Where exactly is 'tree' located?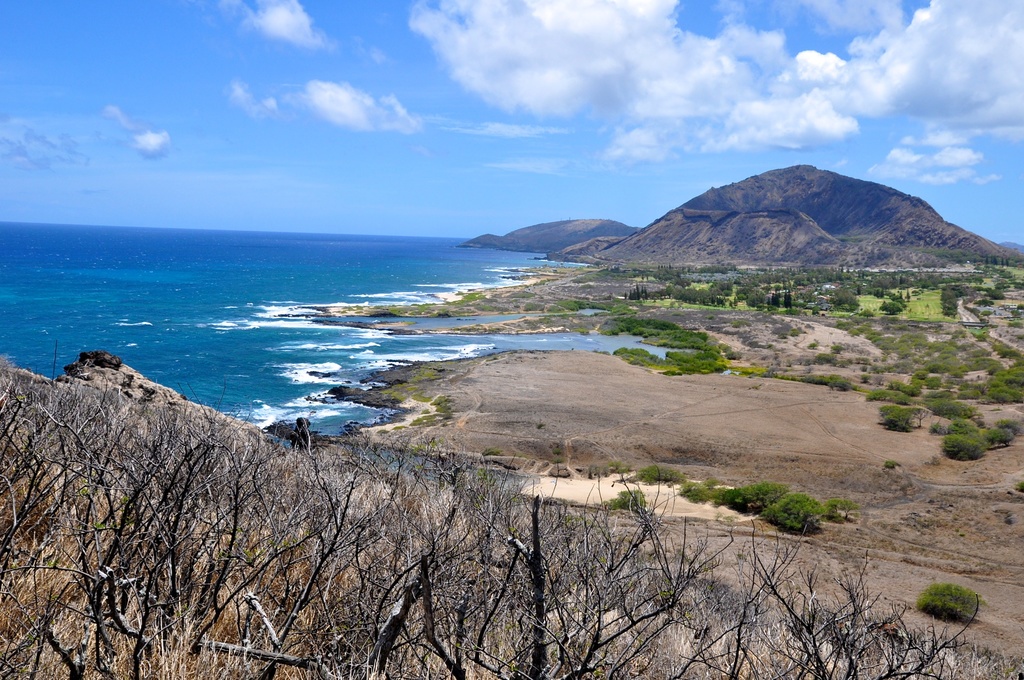
Its bounding box is bbox(0, 352, 1023, 679).
